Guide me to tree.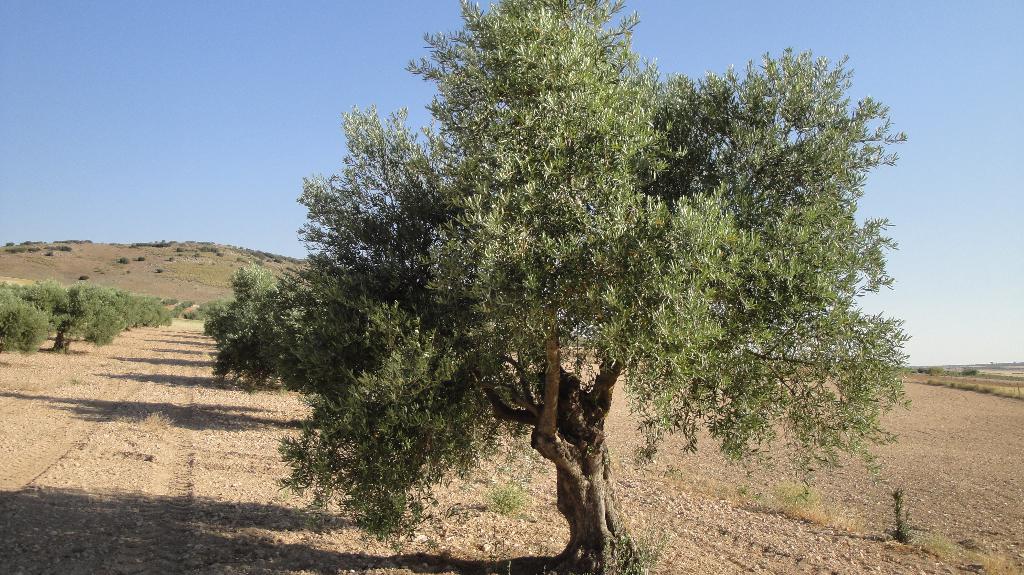
Guidance: (left=216, top=43, right=916, bottom=517).
